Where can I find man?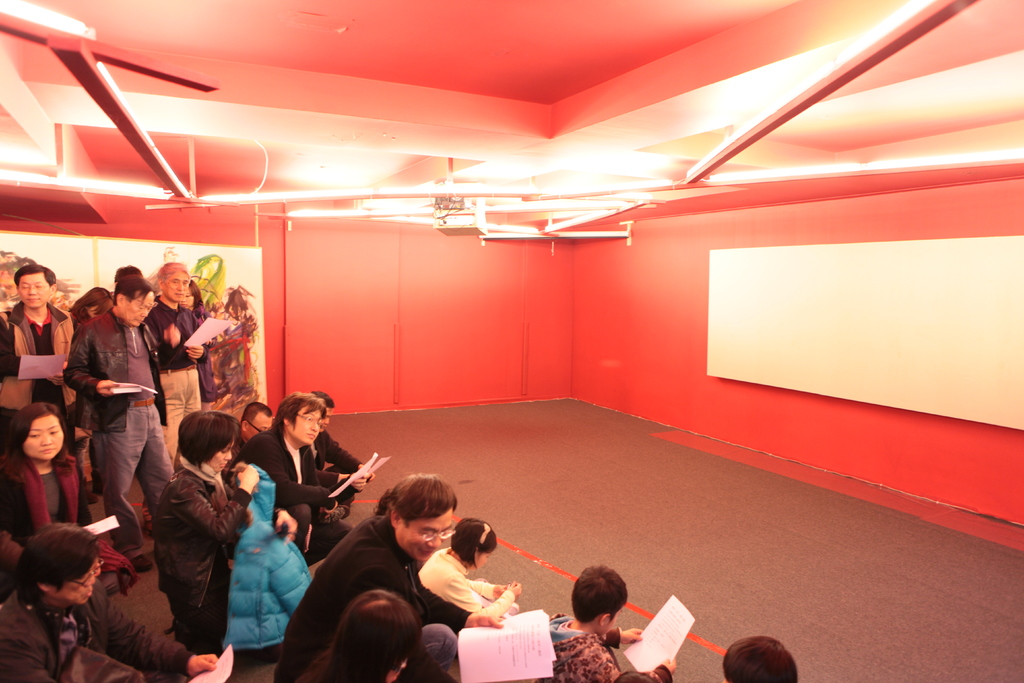
You can find it at [232,383,339,570].
